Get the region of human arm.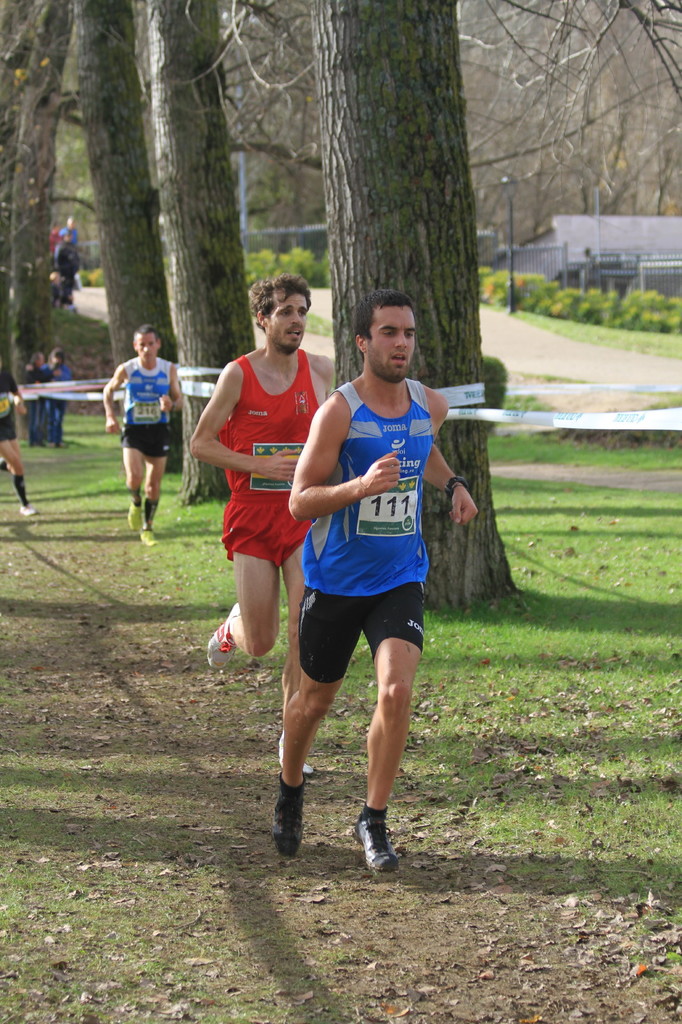
<box>419,386,489,529</box>.
